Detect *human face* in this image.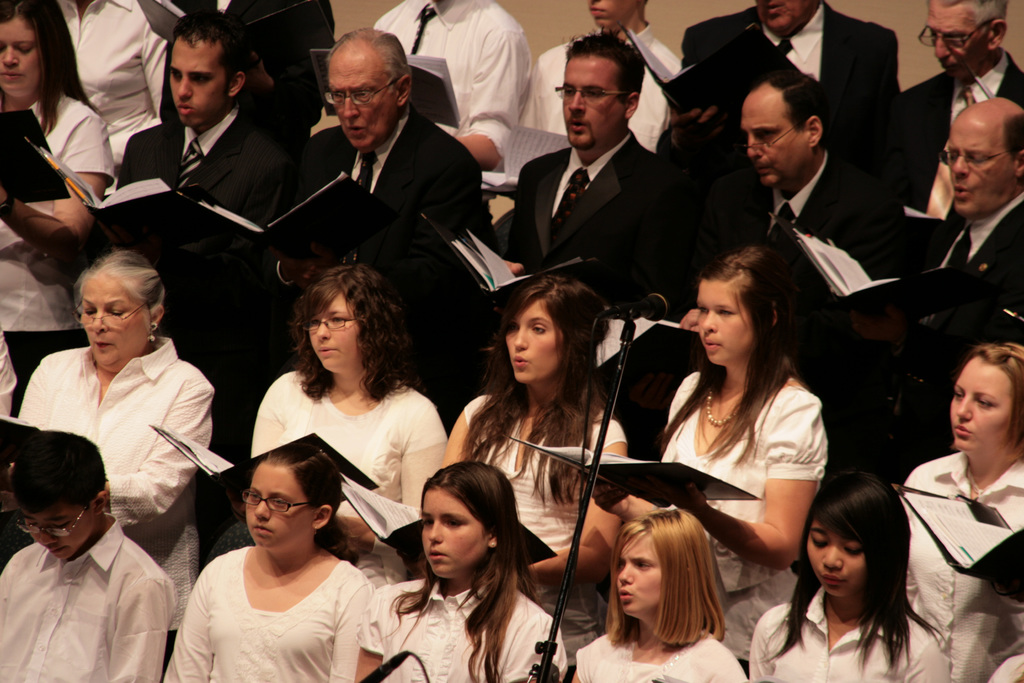
Detection: <region>947, 358, 1010, 452</region>.
